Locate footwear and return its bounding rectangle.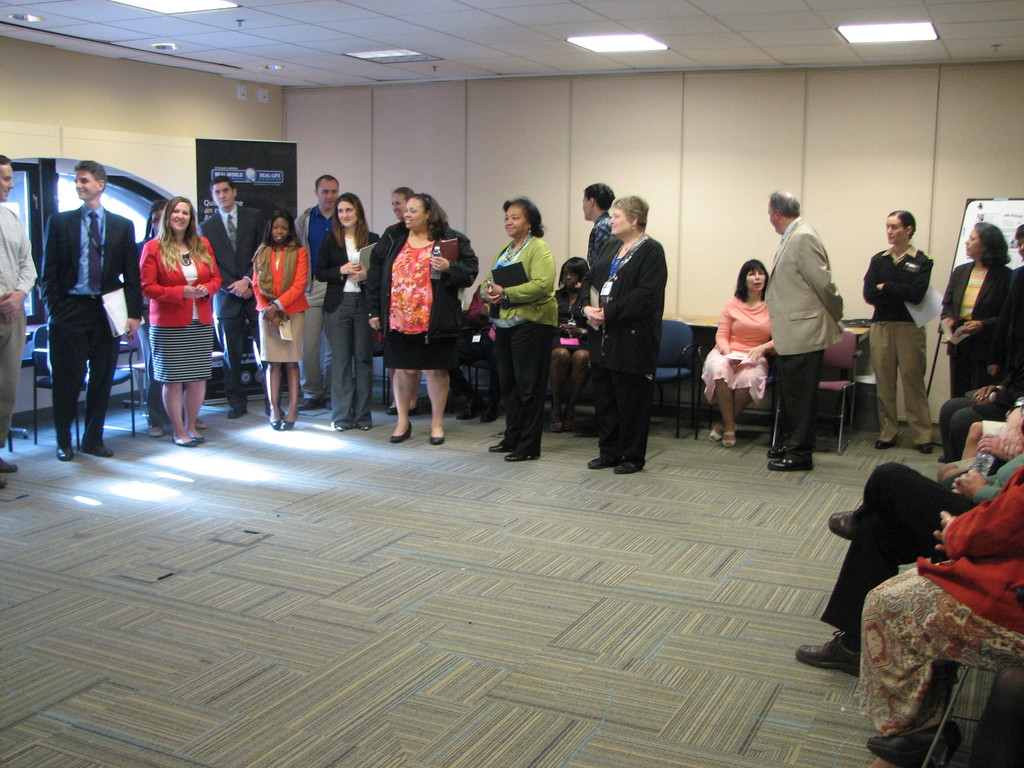
<bbox>791, 630, 864, 677</bbox>.
